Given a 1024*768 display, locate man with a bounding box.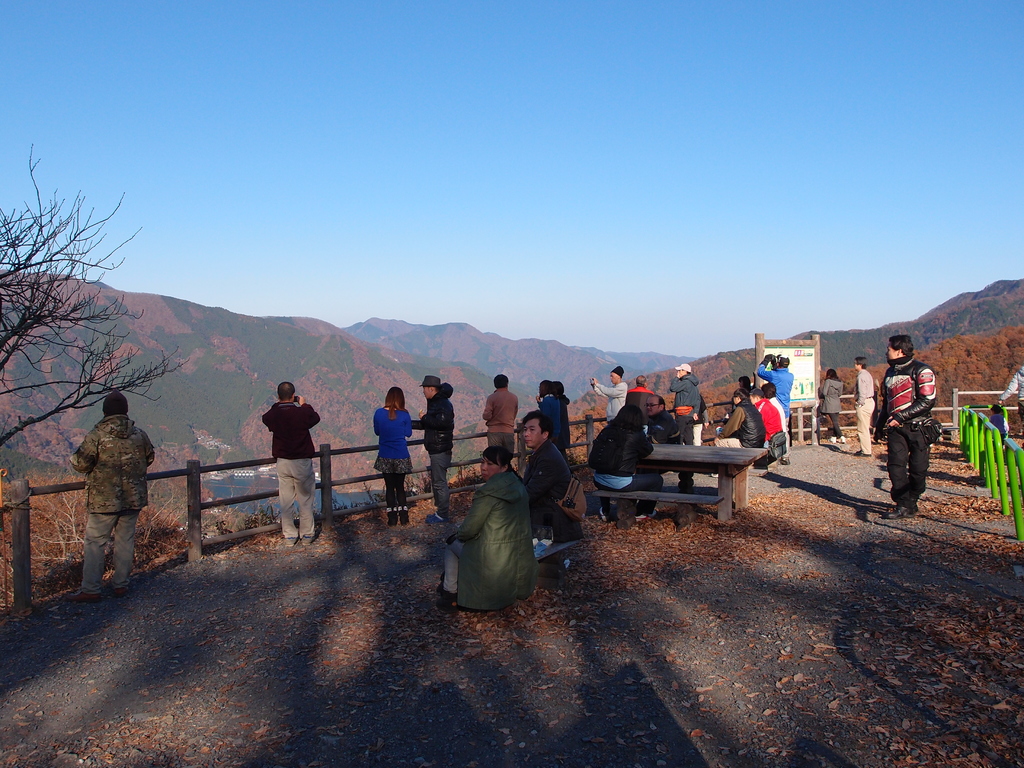
Located: 671 362 695 442.
